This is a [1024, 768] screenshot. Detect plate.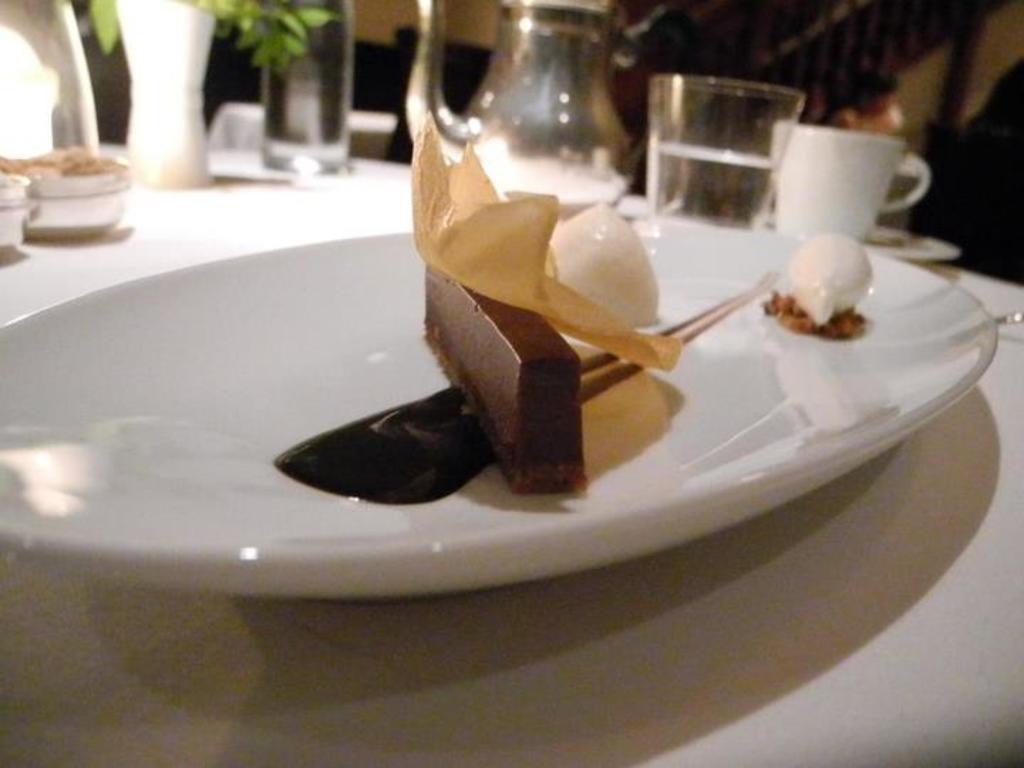
locate(0, 232, 996, 603).
